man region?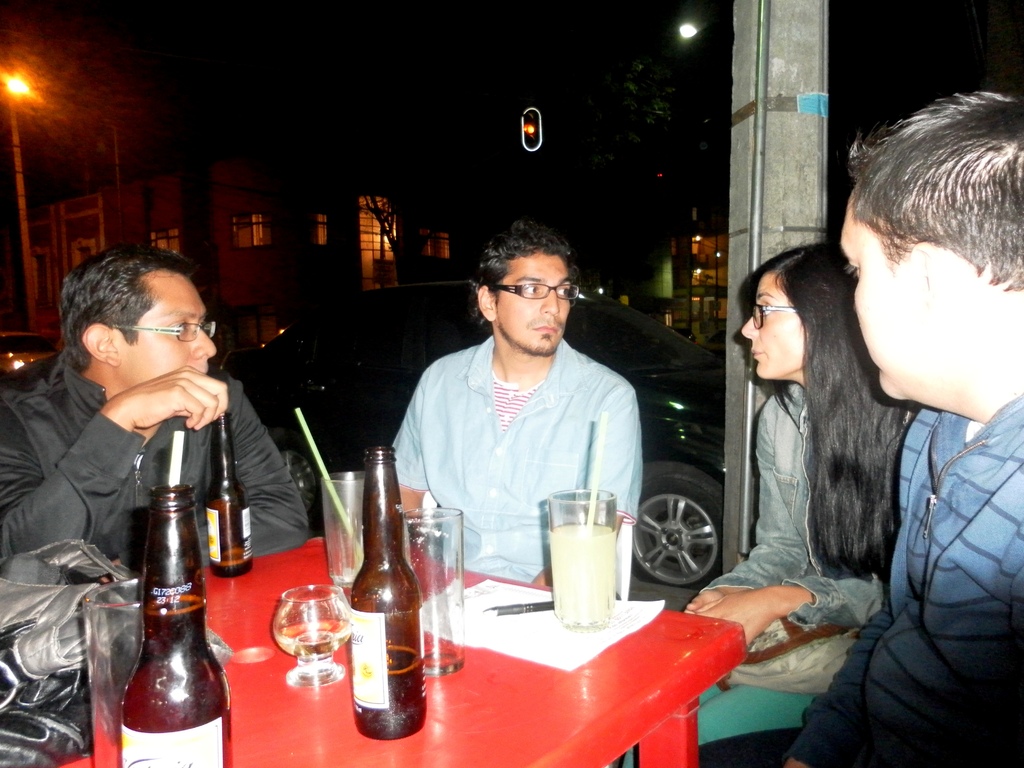
bbox=[779, 90, 1023, 767]
